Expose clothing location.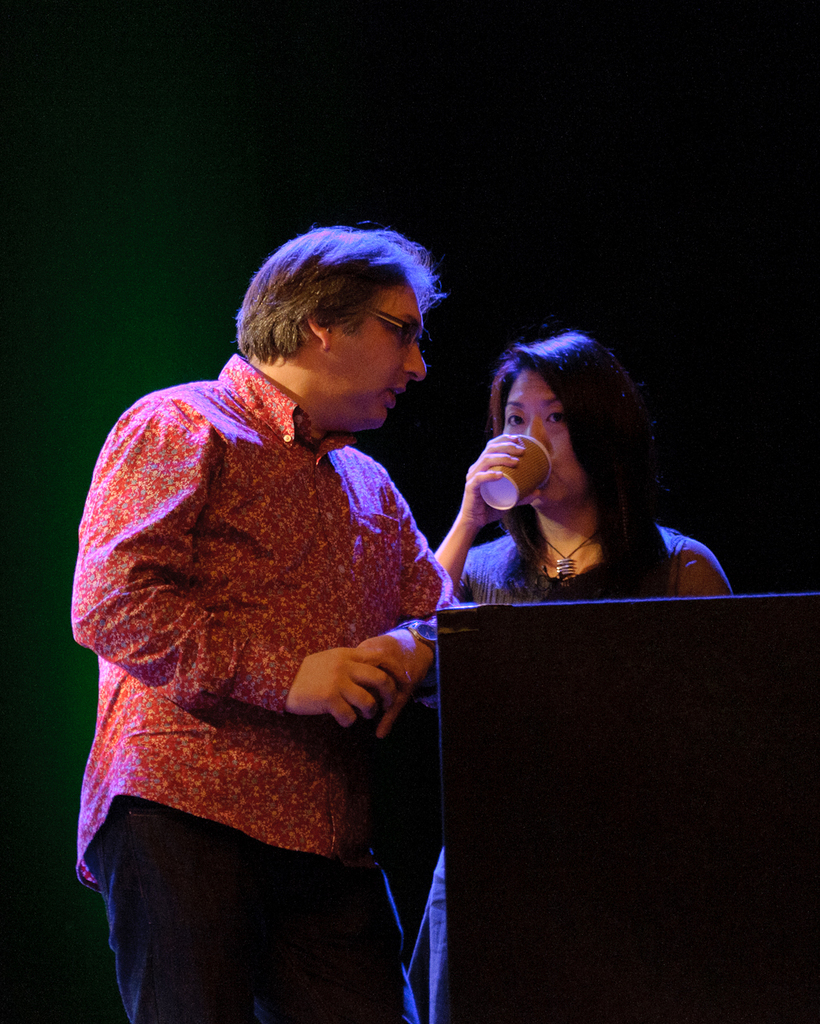
Exposed at left=407, top=532, right=687, bottom=1023.
